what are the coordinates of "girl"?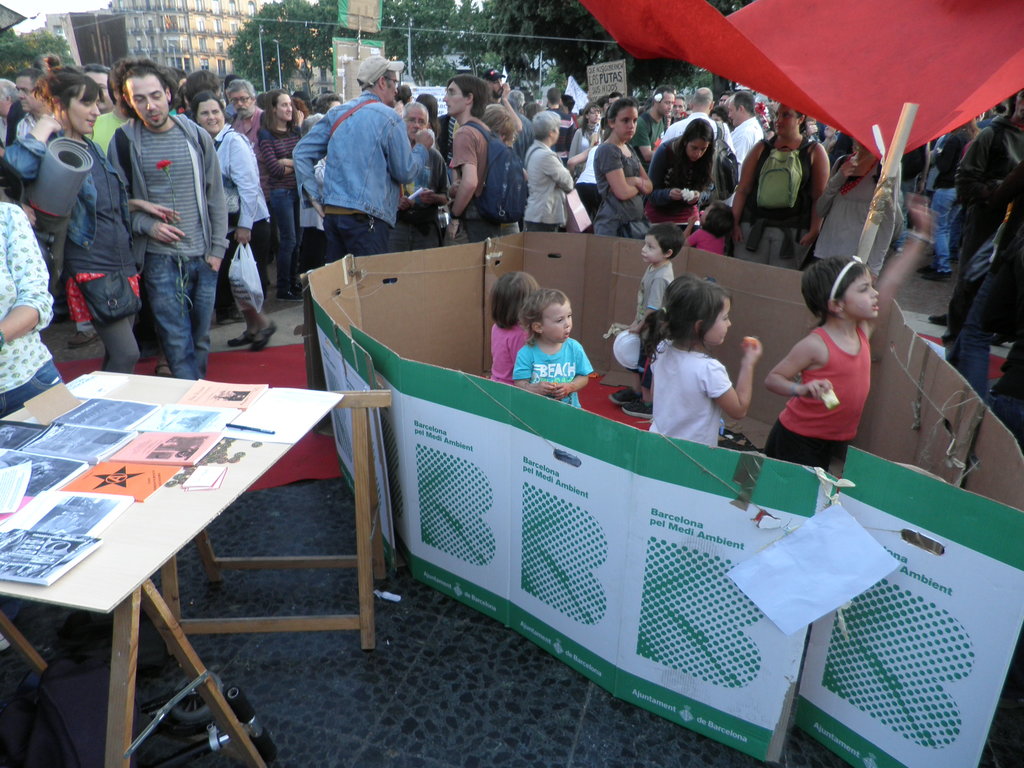
590/97/655/240.
